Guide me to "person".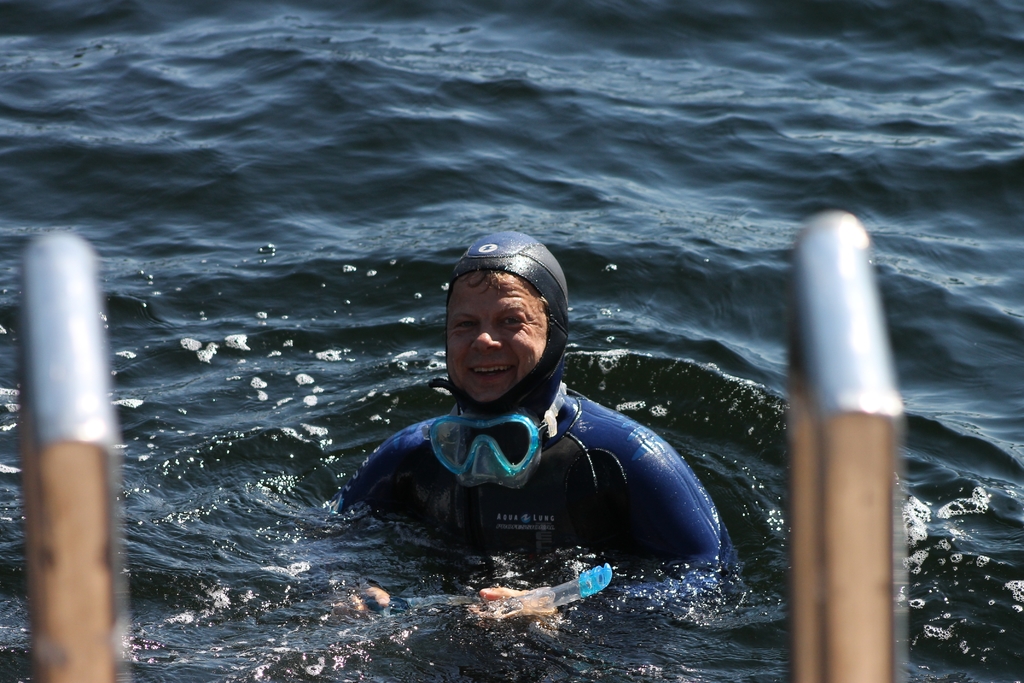
Guidance: 322, 227, 754, 655.
